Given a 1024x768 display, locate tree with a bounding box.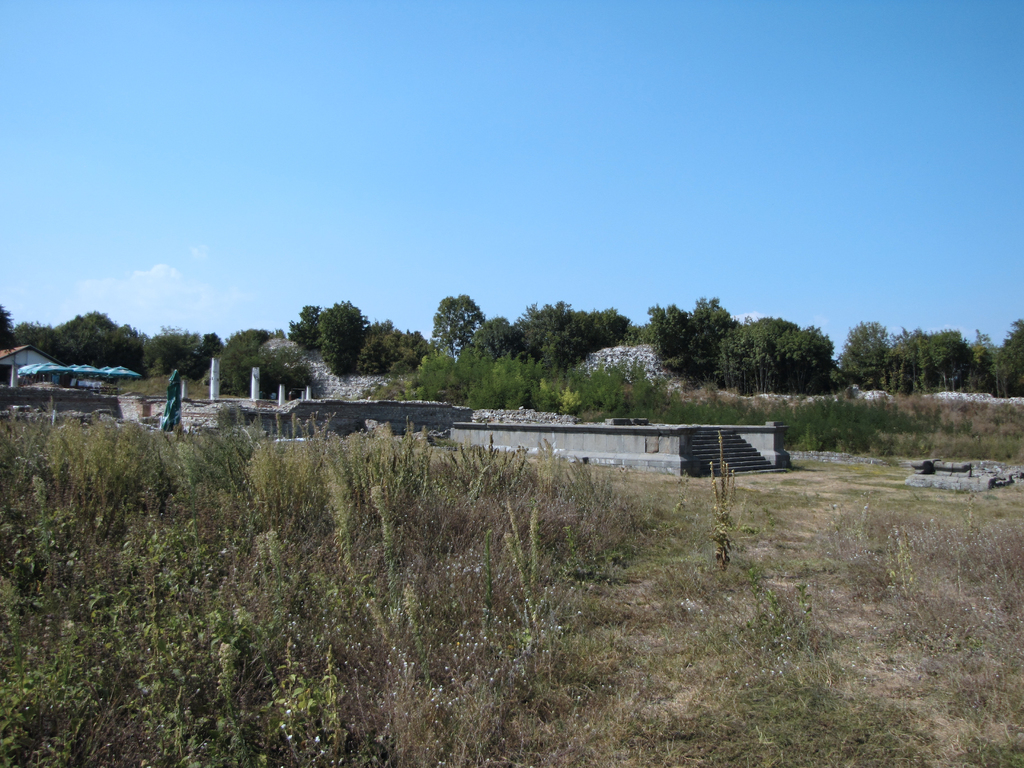
Located: rect(158, 326, 193, 387).
